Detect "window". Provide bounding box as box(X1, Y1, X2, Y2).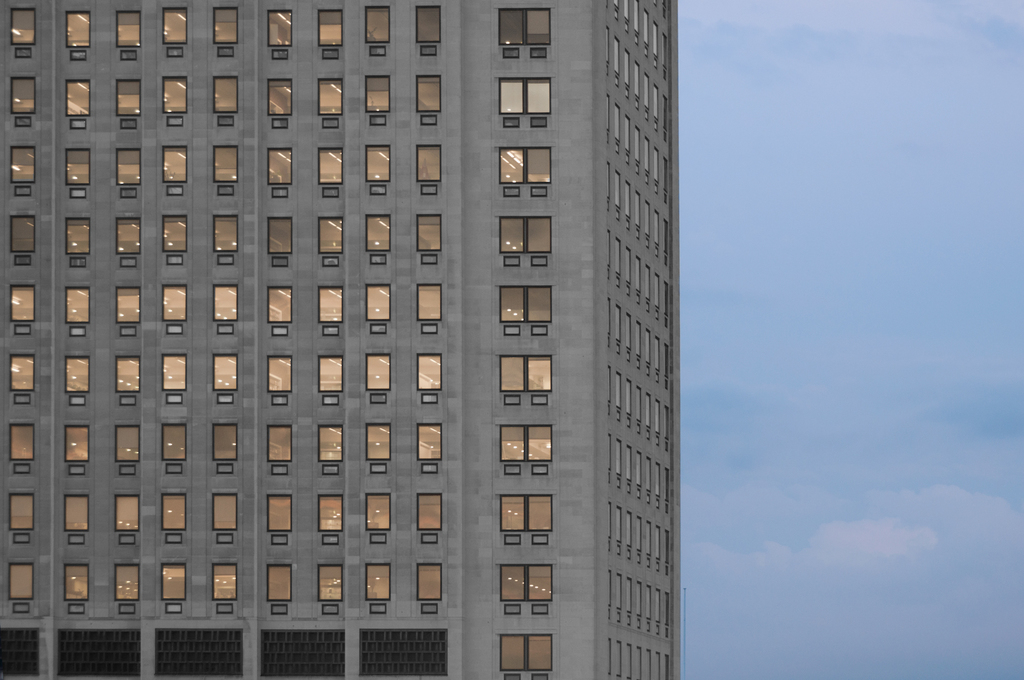
box(316, 354, 350, 411).
